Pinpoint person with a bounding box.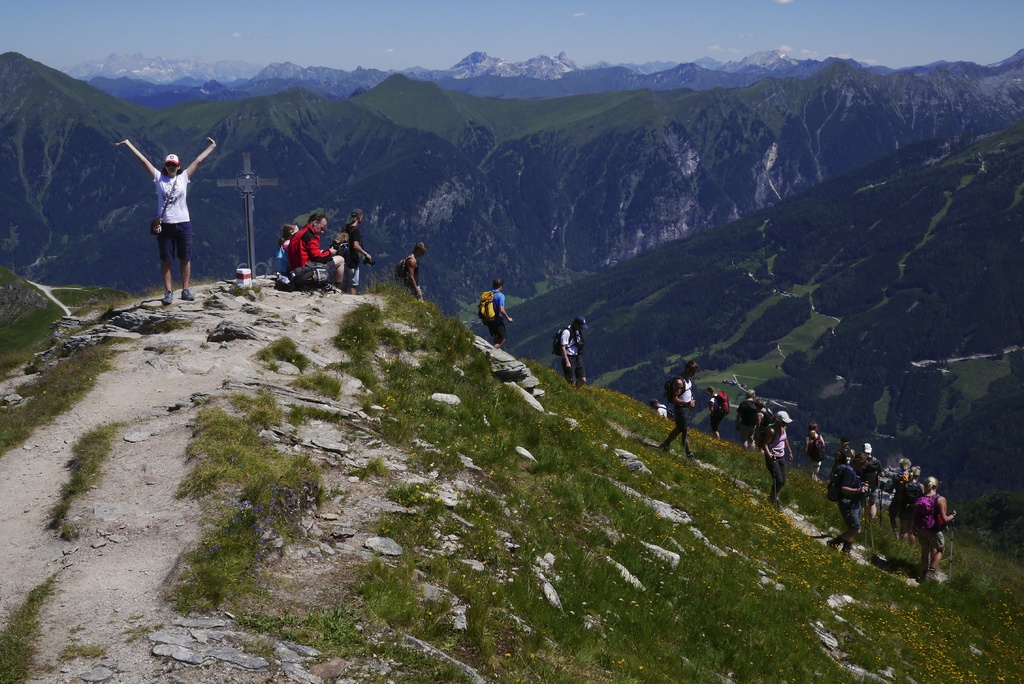
763, 416, 794, 512.
